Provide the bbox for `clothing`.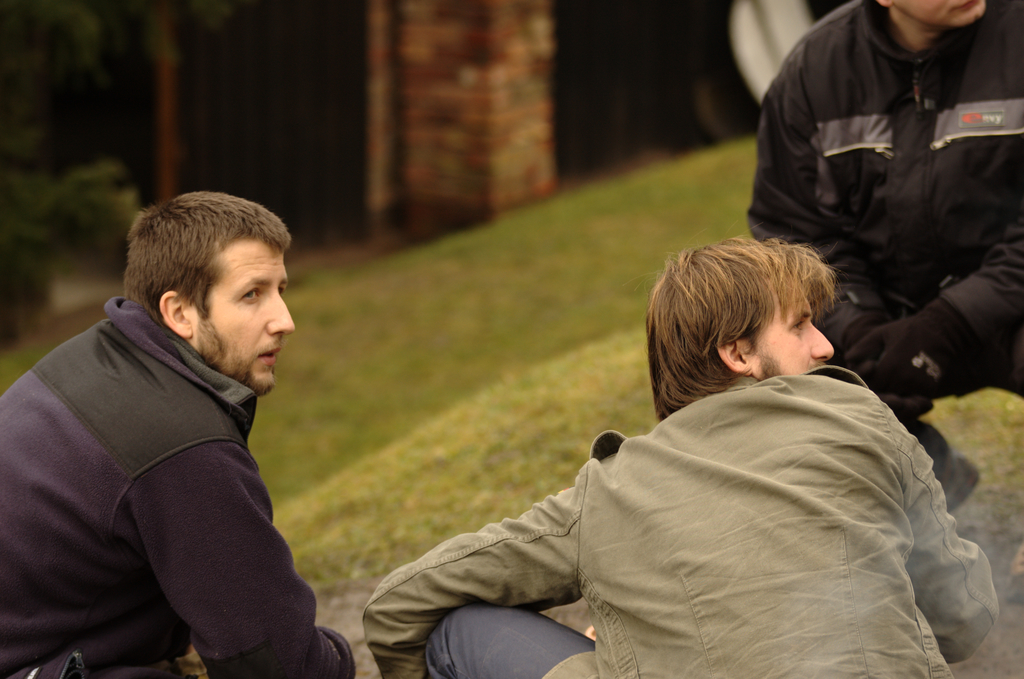
x1=0, y1=291, x2=355, y2=678.
